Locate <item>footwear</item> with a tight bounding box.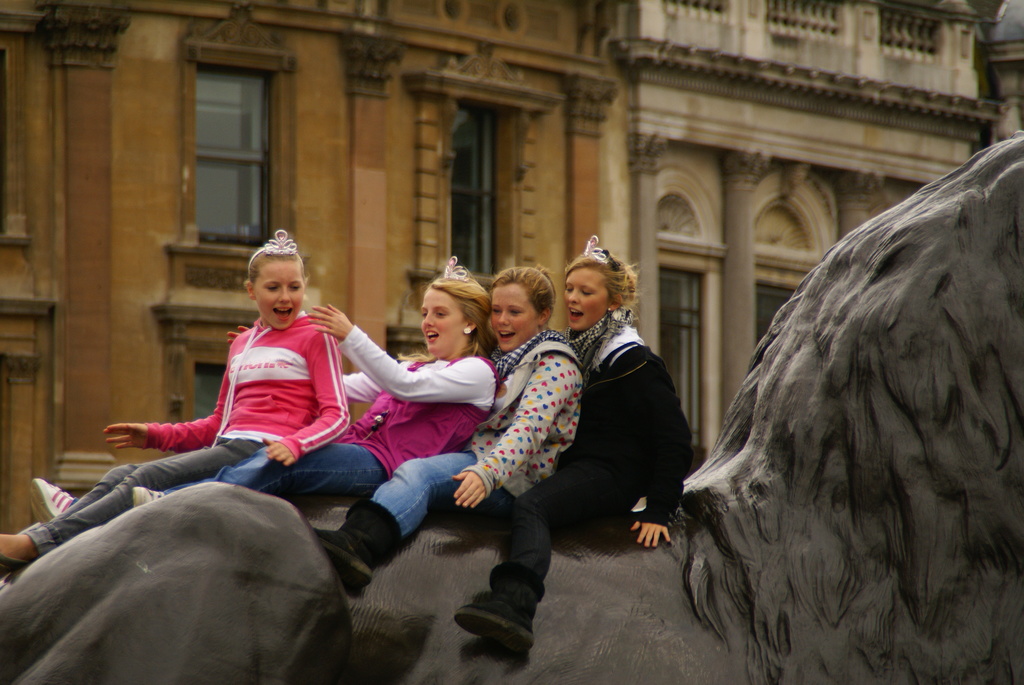
24,475,76,523.
